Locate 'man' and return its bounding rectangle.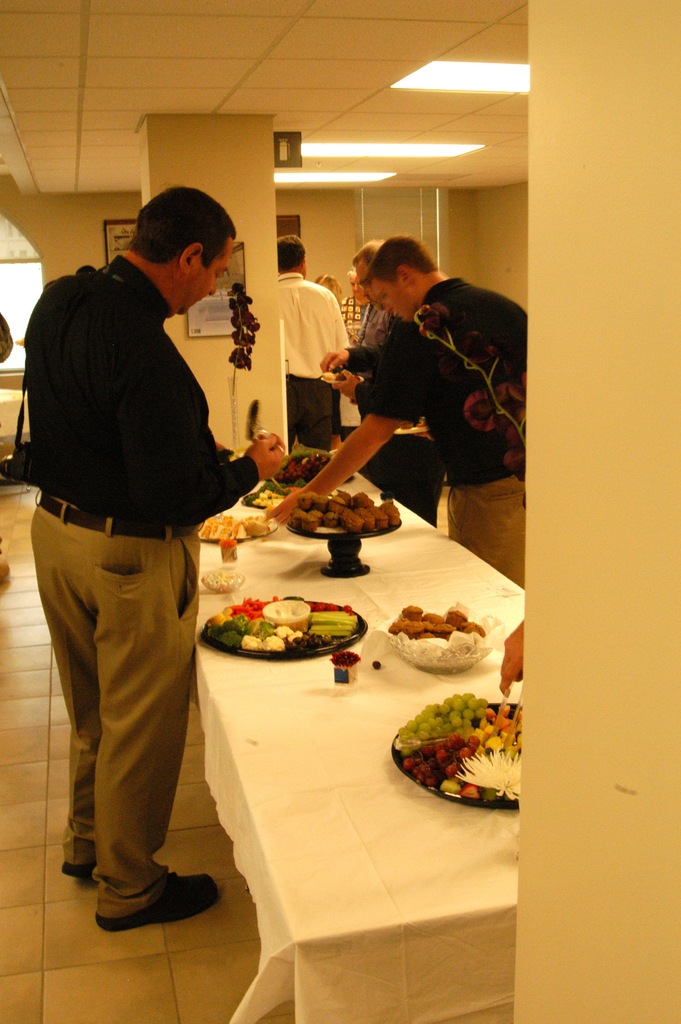
crop(29, 182, 291, 941).
